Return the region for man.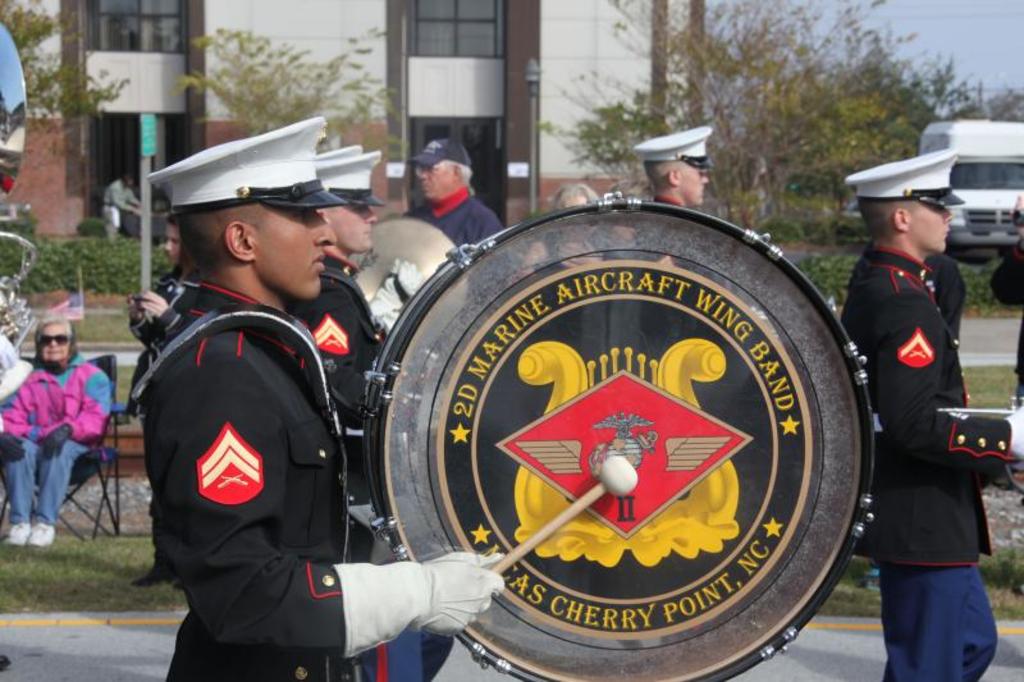
[637,125,716,216].
